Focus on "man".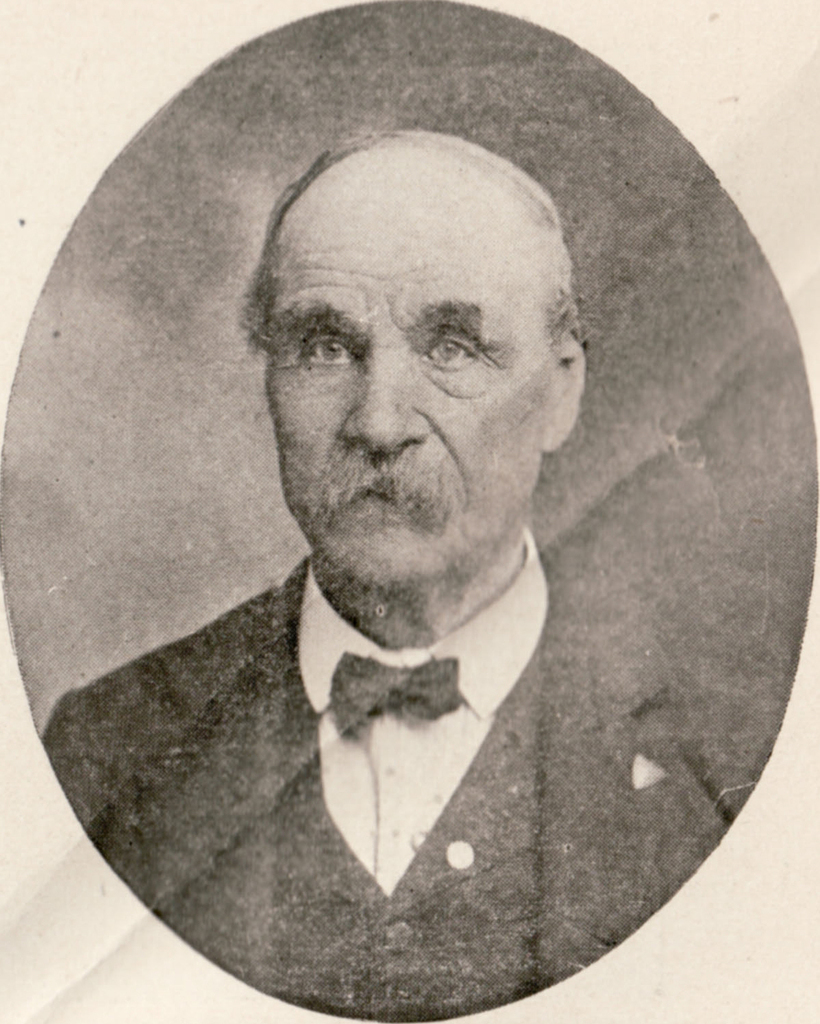
Focused at (45, 132, 771, 1016).
